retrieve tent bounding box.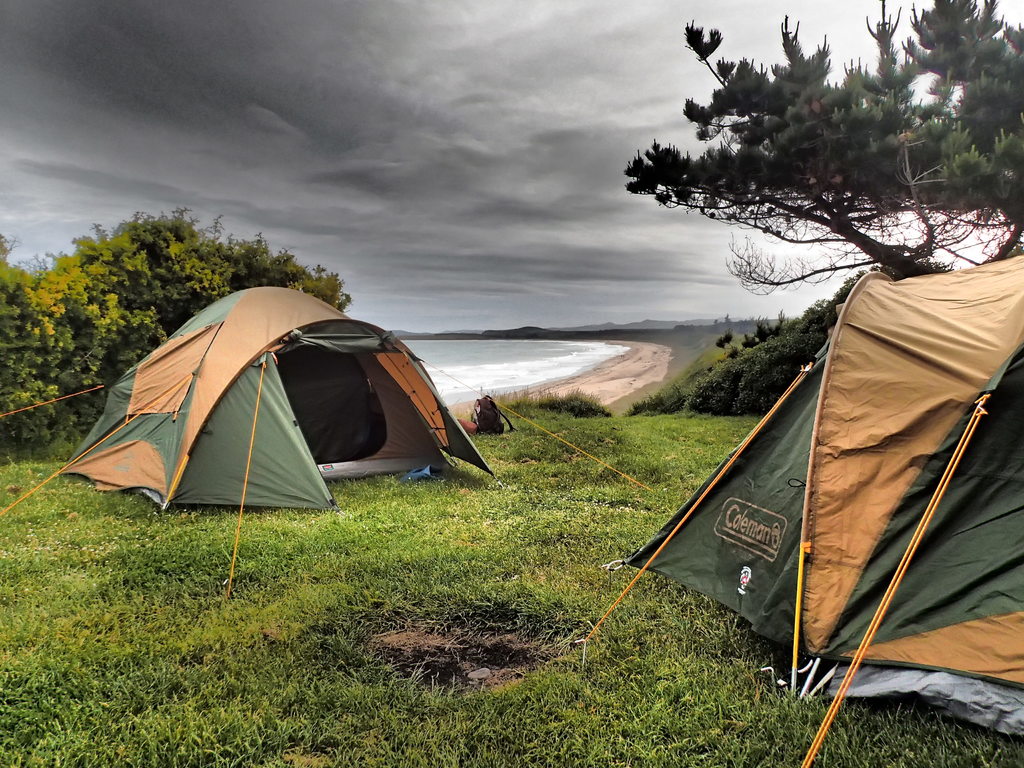
Bounding box: box=[583, 255, 1023, 767].
